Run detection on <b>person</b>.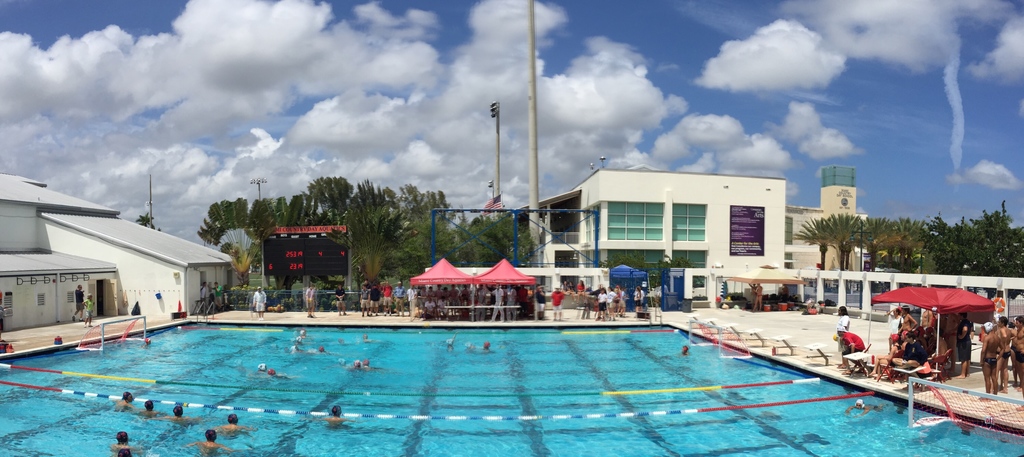
Result: bbox=(636, 284, 644, 312).
